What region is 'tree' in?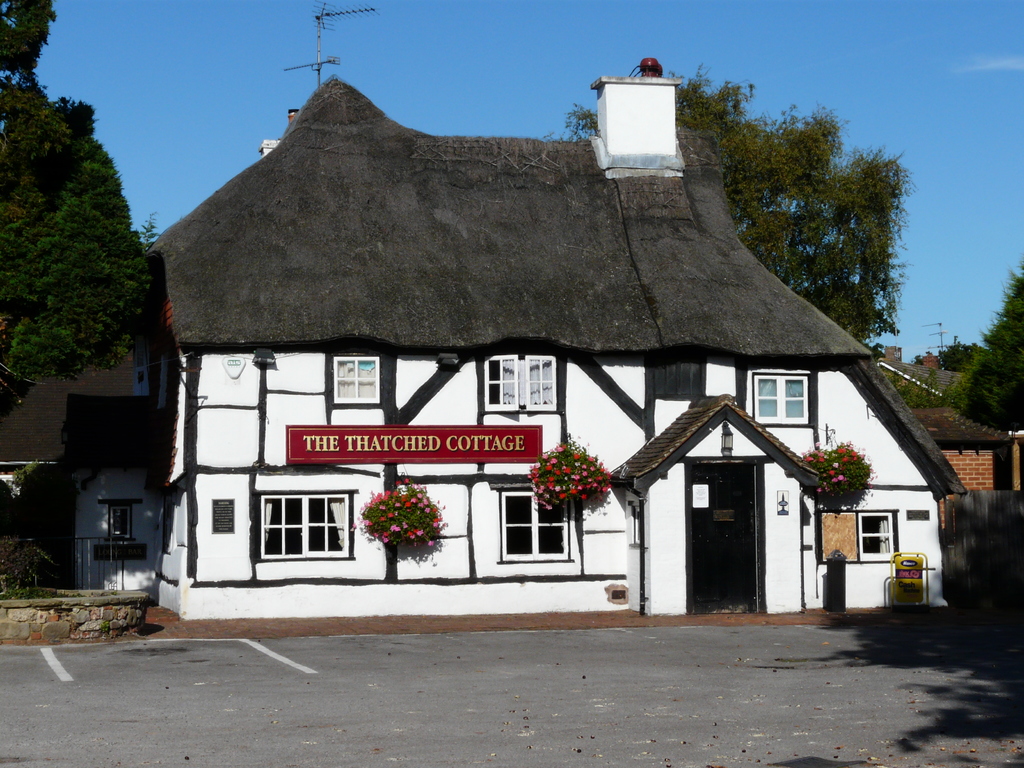
(0,0,159,417).
